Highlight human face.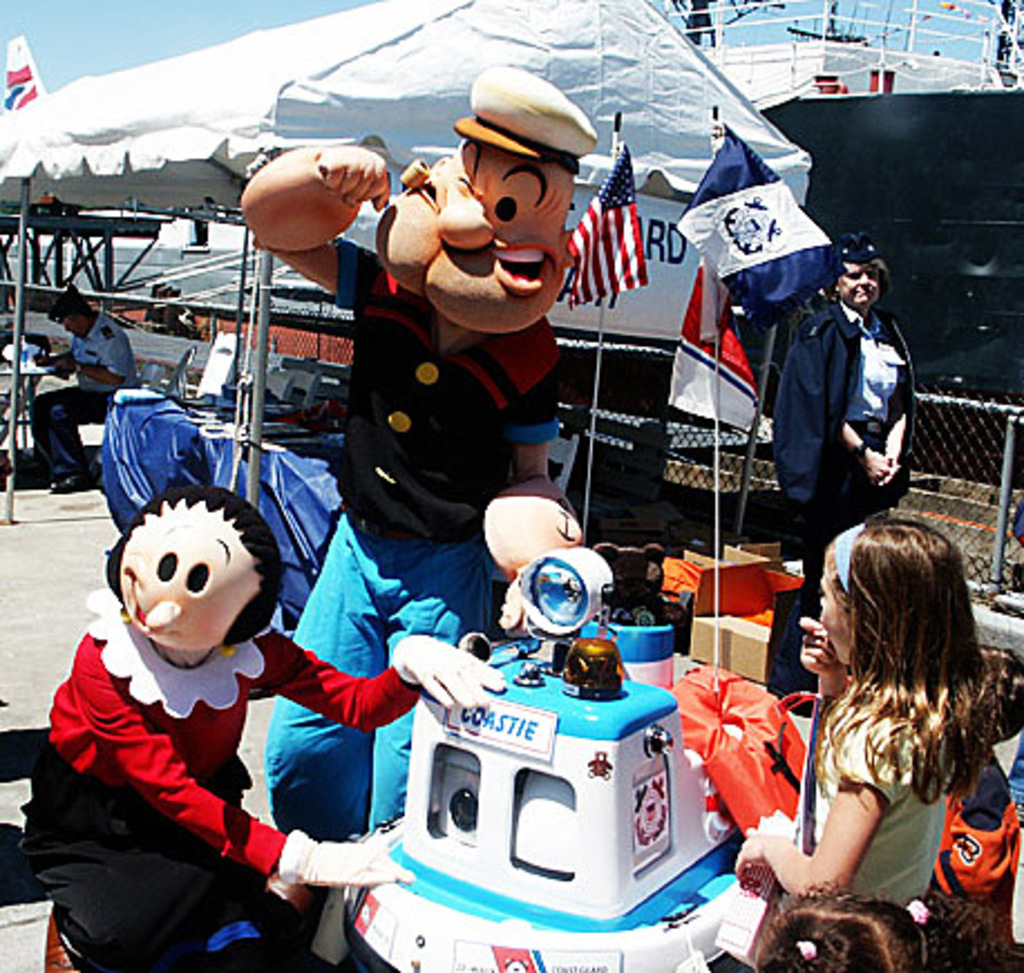
Highlighted region: {"x1": 118, "y1": 503, "x2": 255, "y2": 649}.
